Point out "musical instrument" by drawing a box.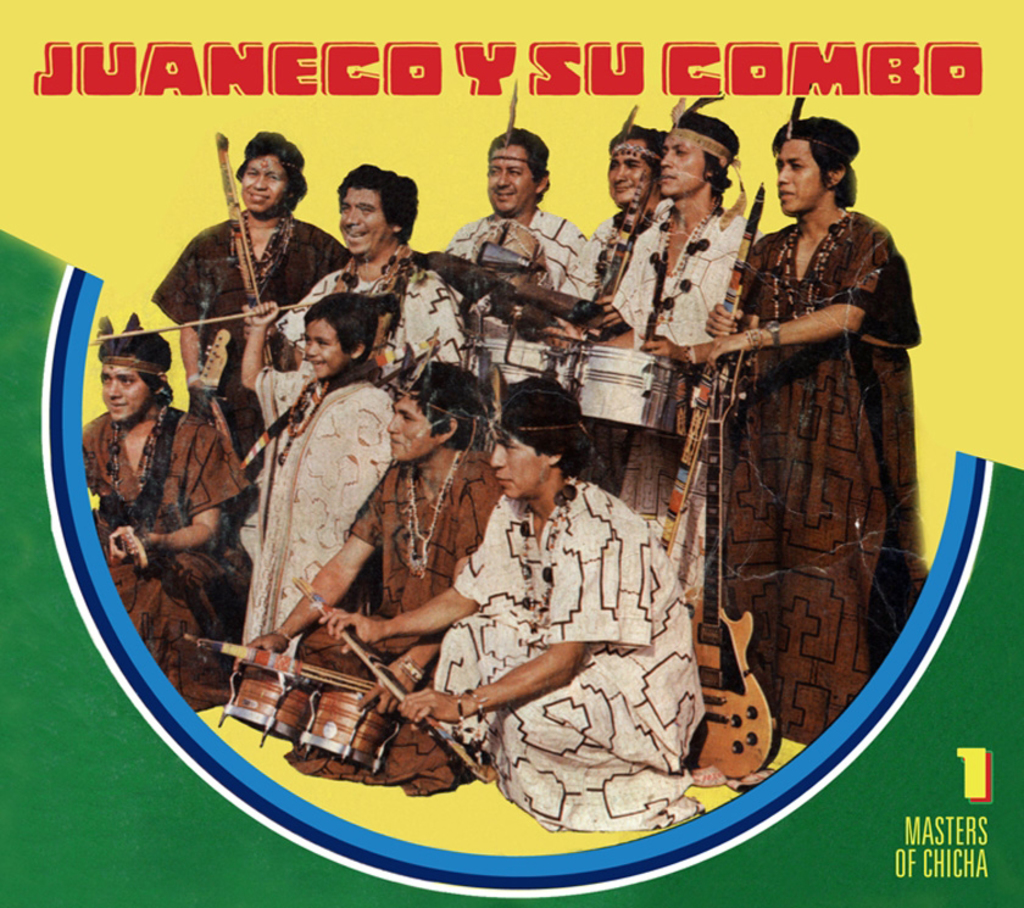
x1=670, y1=329, x2=783, y2=789.
